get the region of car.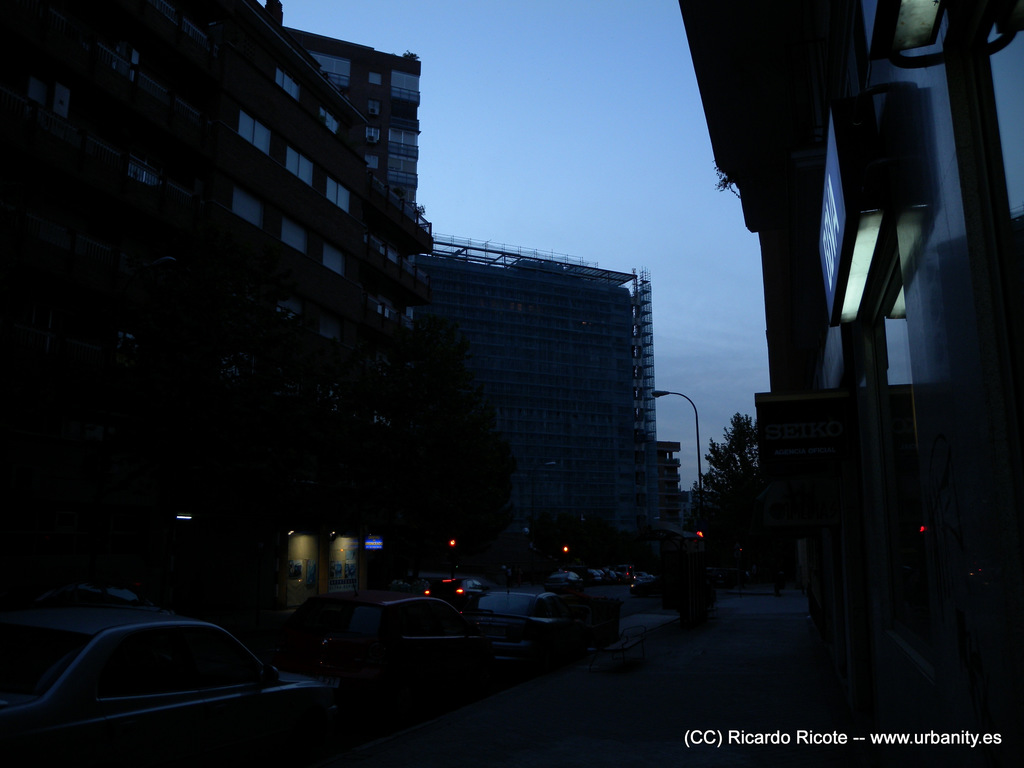
(421, 569, 478, 606).
